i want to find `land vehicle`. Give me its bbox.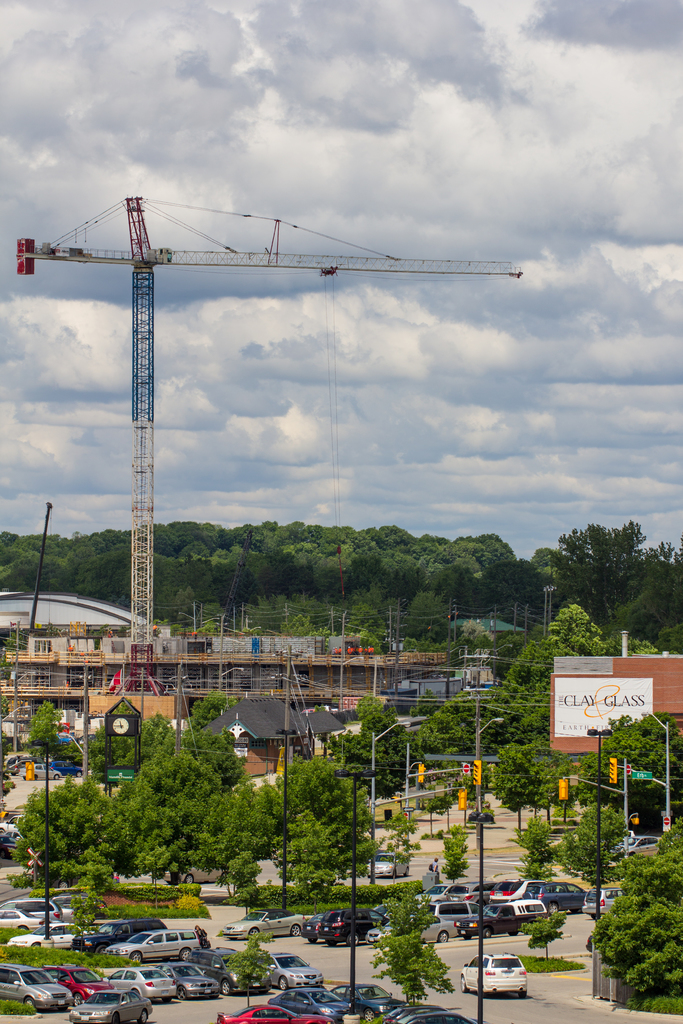
BBox(620, 836, 665, 860).
